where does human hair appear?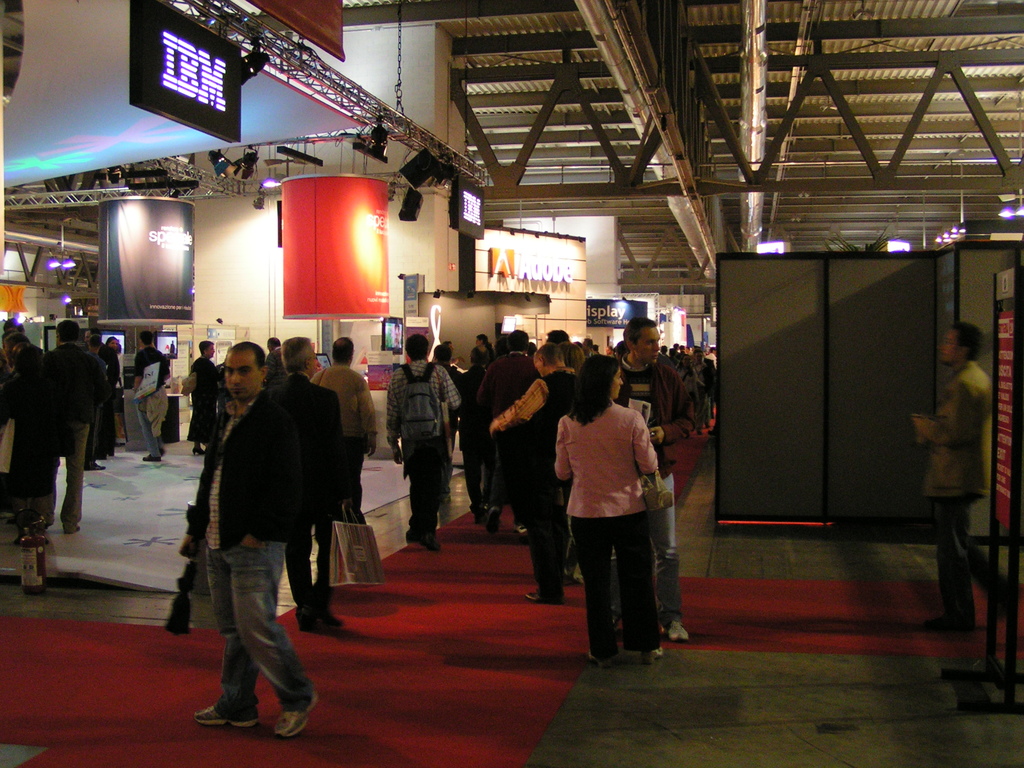
Appears at (280,339,310,376).
